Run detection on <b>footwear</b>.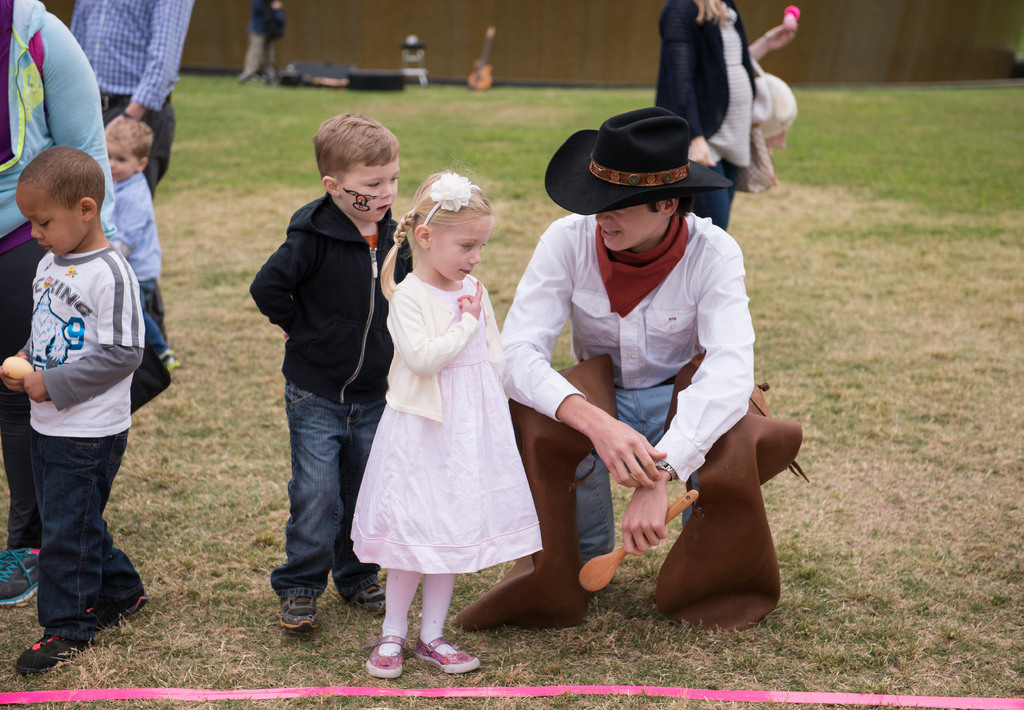
Result: <bbox>283, 599, 317, 636</bbox>.
